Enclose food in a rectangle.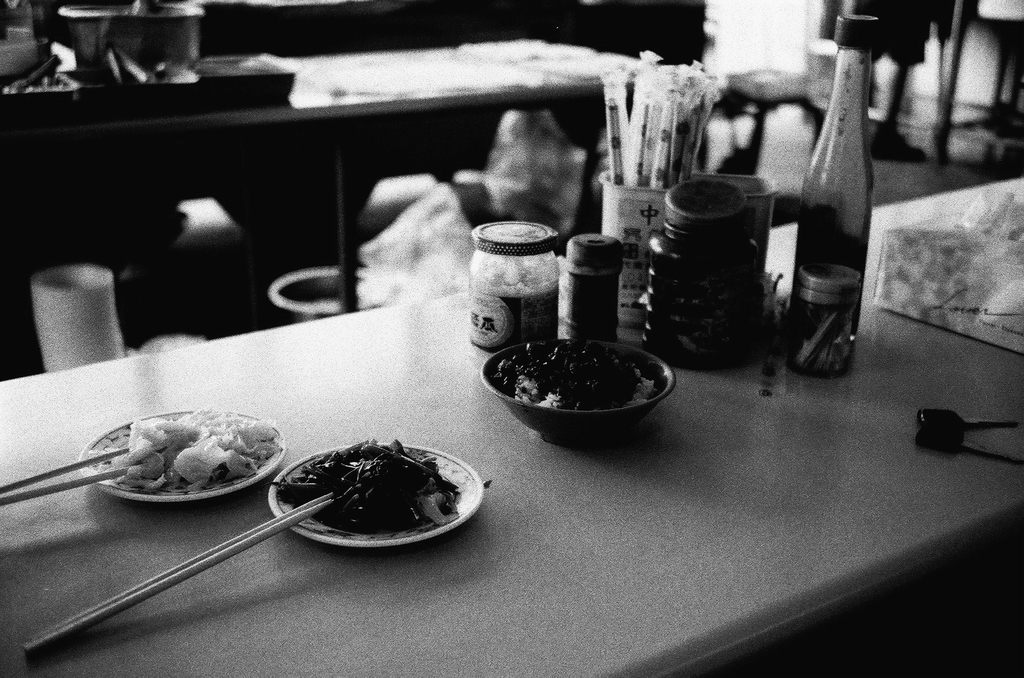
{"x1": 269, "y1": 440, "x2": 458, "y2": 535}.
